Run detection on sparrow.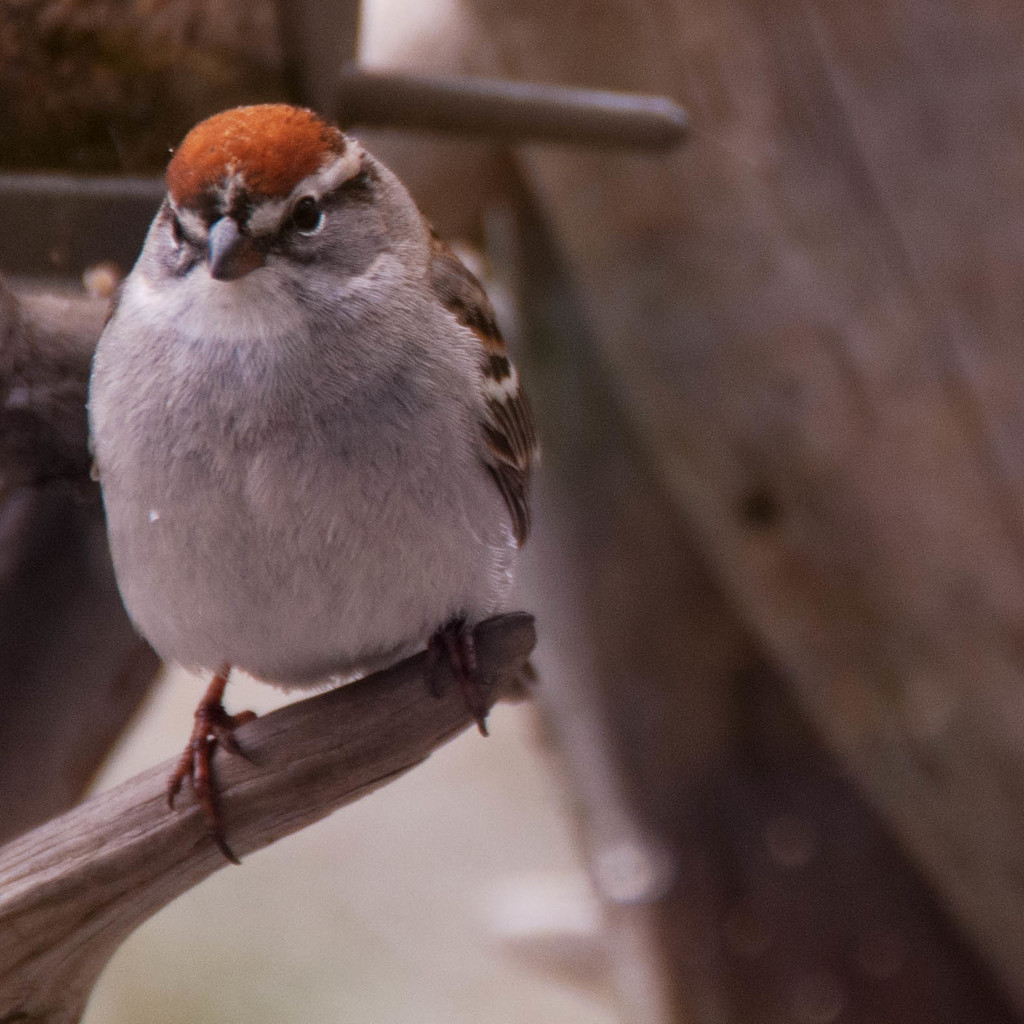
Result: l=87, t=104, r=546, b=862.
